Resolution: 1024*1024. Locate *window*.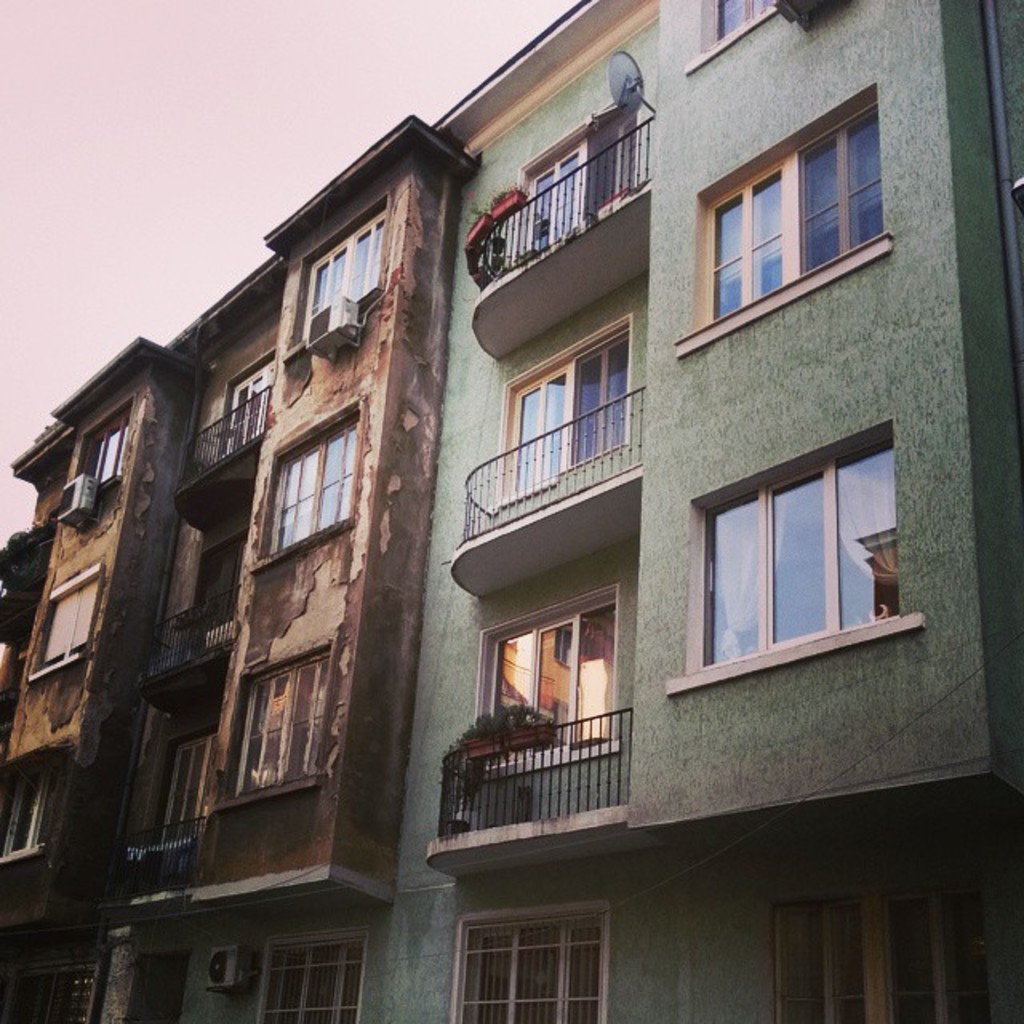
296/213/387/338.
